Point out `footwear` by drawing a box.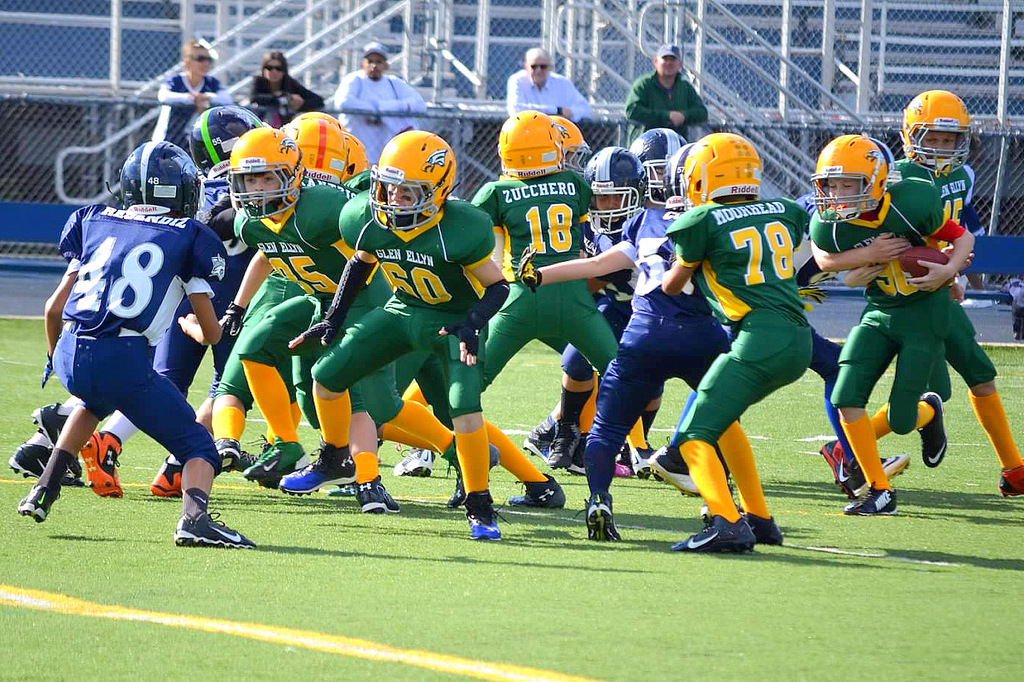
{"left": 4, "top": 437, "right": 86, "bottom": 488}.
